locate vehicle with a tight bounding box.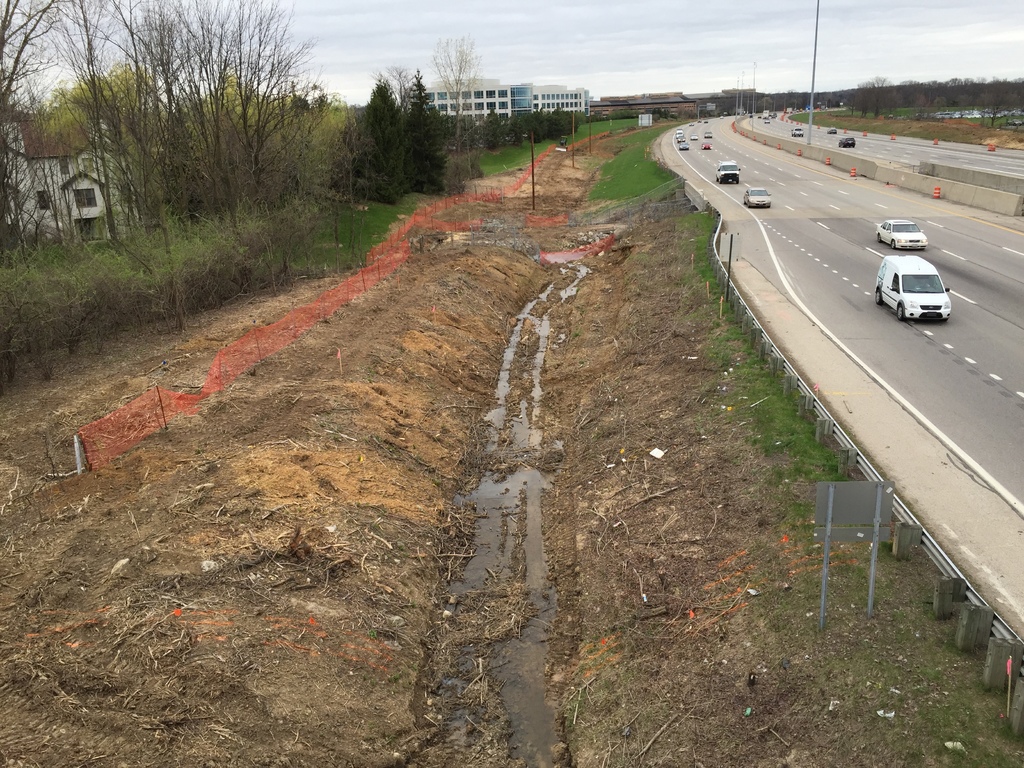
874, 219, 929, 249.
